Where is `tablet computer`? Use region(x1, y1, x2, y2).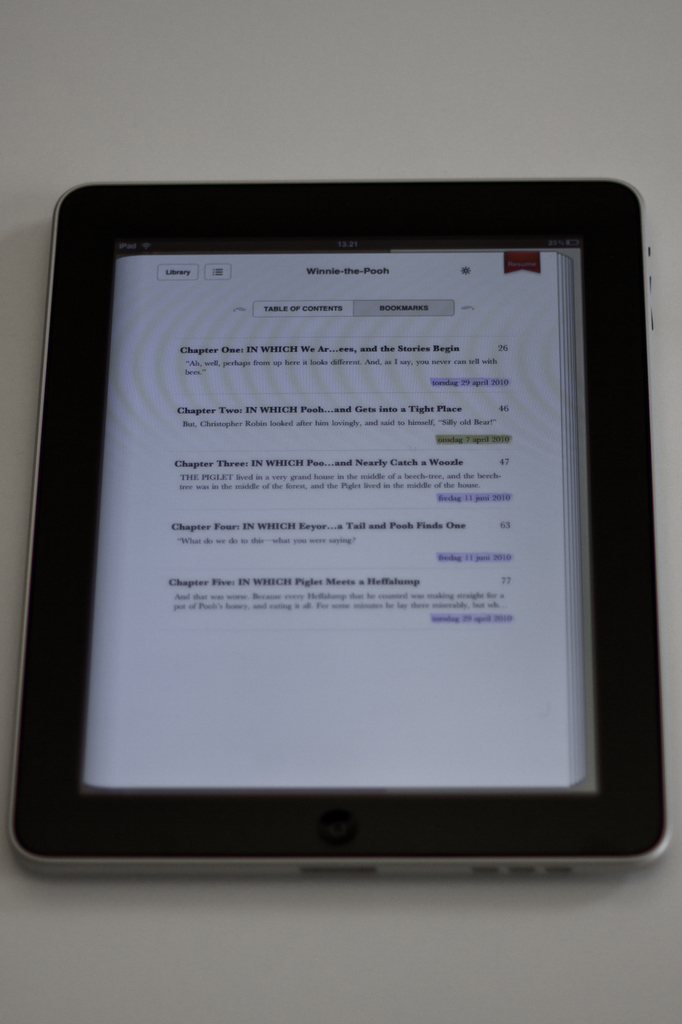
region(3, 179, 665, 884).
